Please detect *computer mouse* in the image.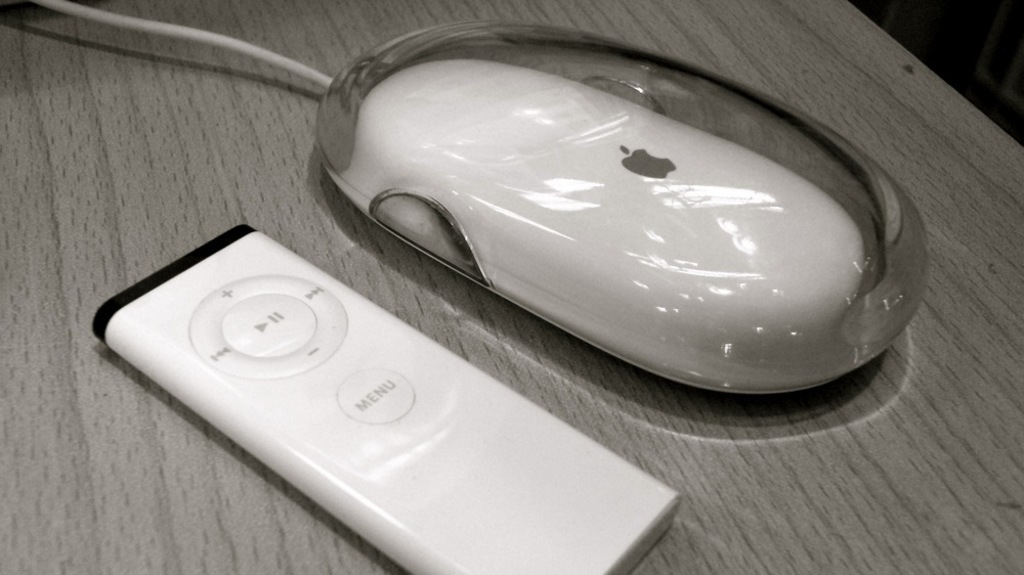
Rect(316, 12, 929, 402).
